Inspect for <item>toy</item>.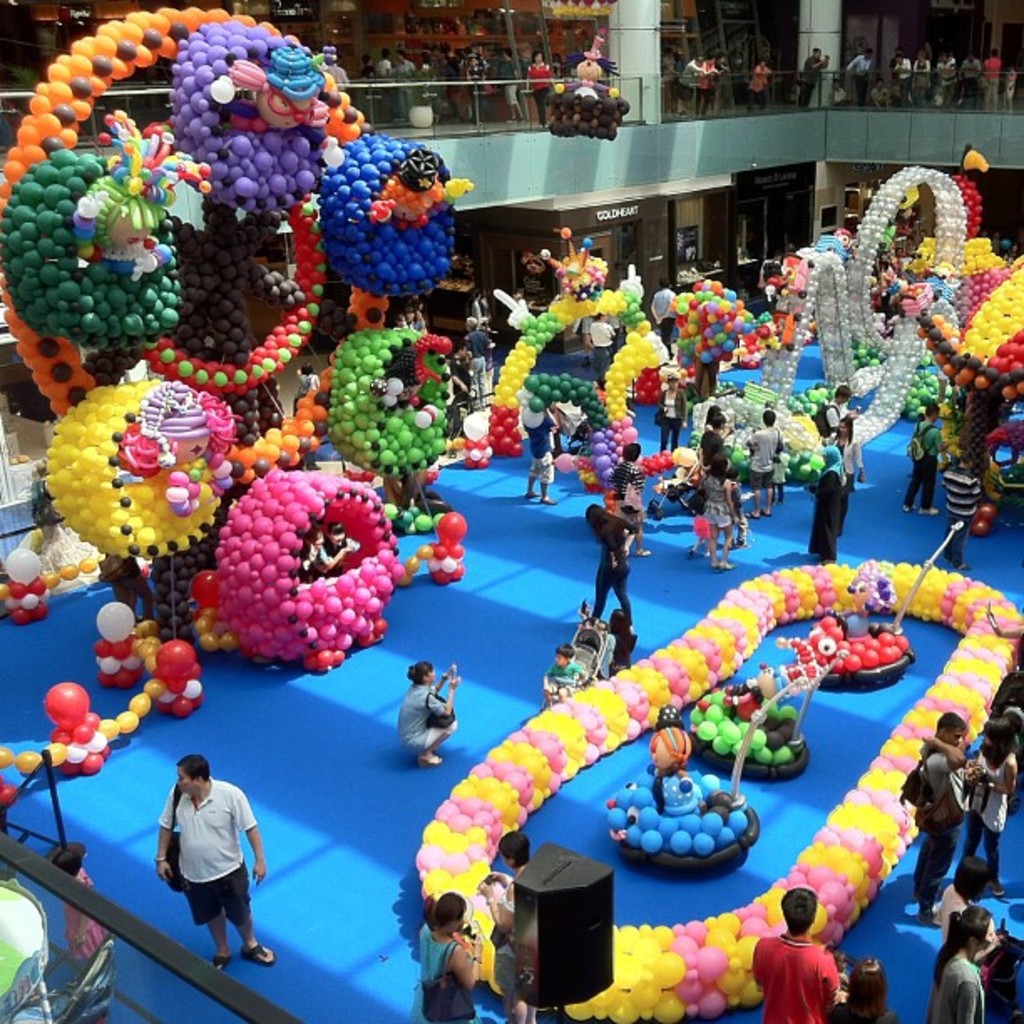
Inspection: (x1=914, y1=231, x2=1022, y2=534).
